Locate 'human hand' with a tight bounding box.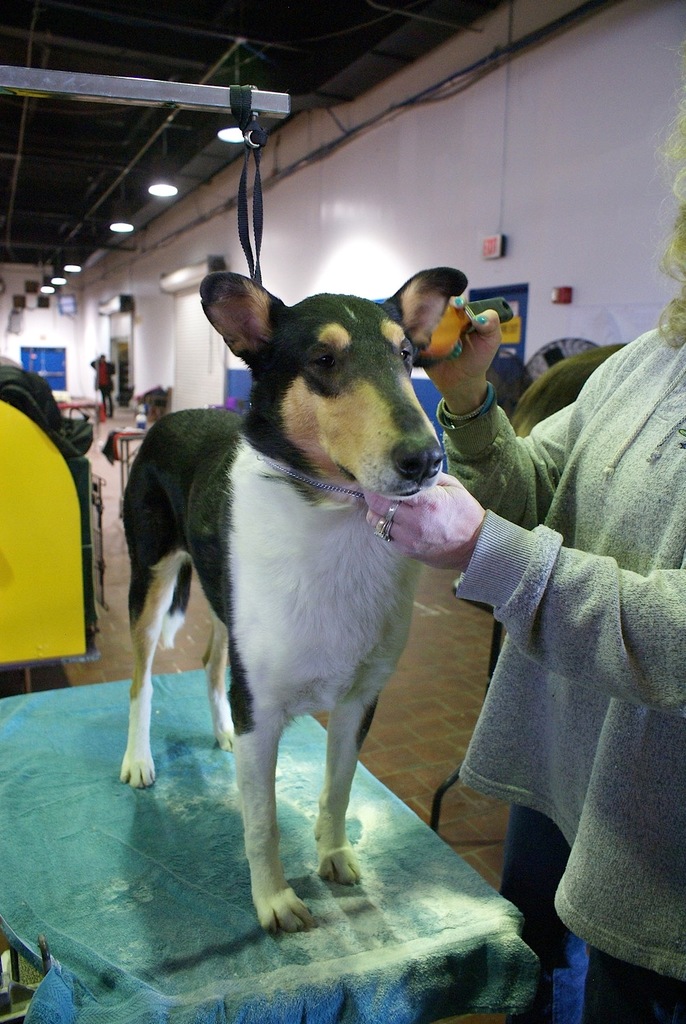
left=420, top=294, right=504, bottom=396.
